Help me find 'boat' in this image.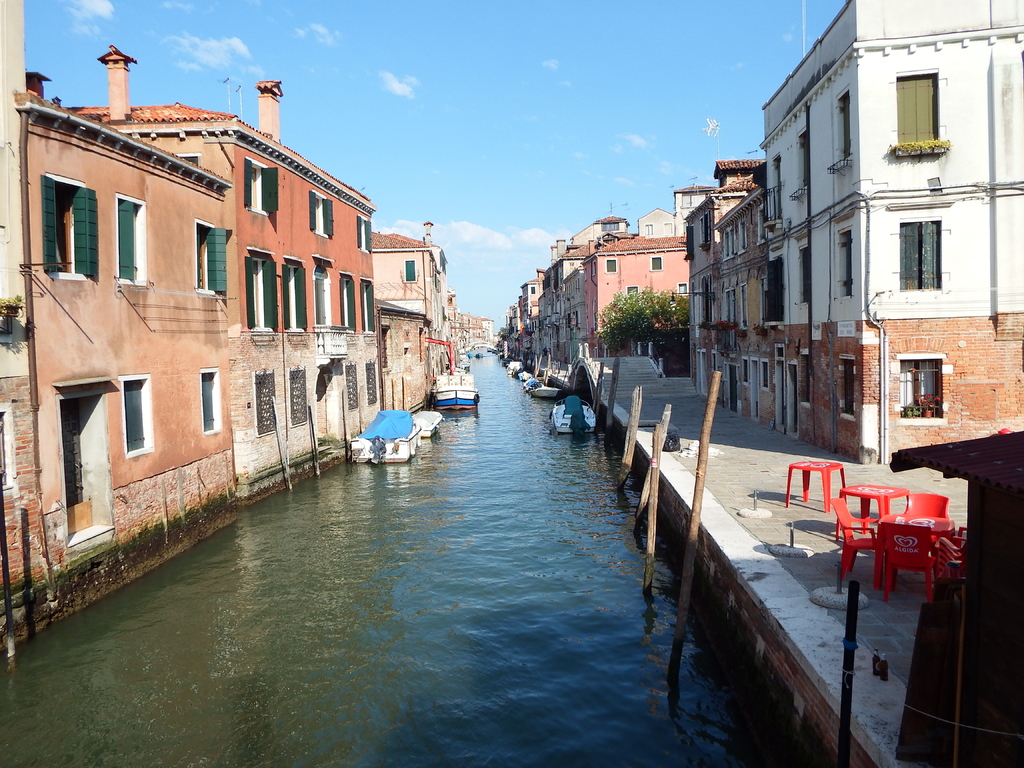
Found it: {"x1": 535, "y1": 383, "x2": 559, "y2": 394}.
